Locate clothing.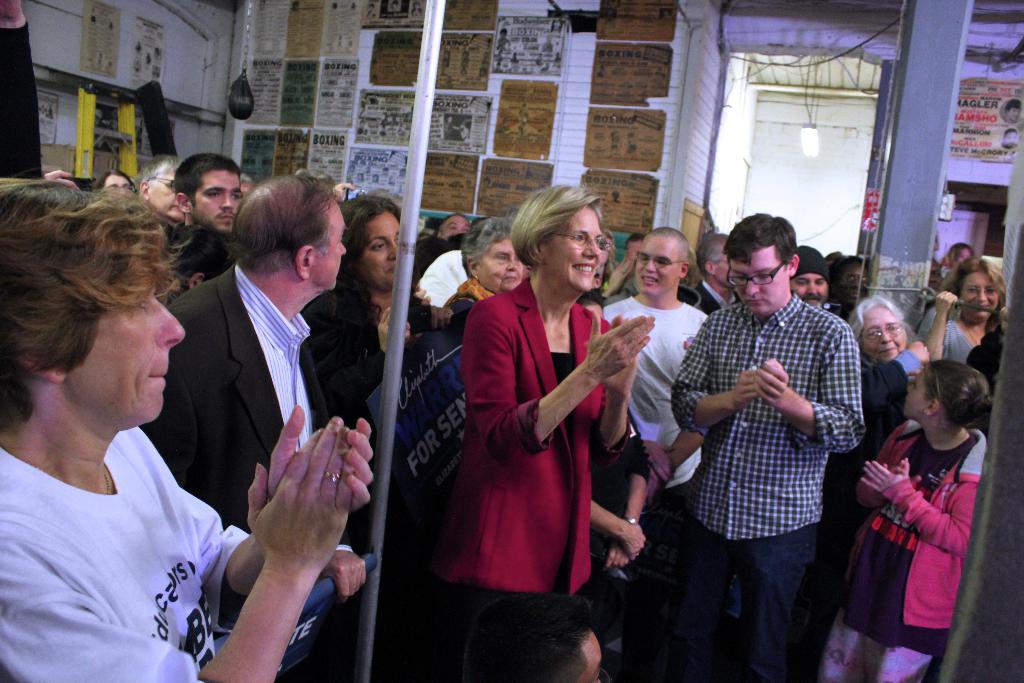
Bounding box: (921,297,988,359).
